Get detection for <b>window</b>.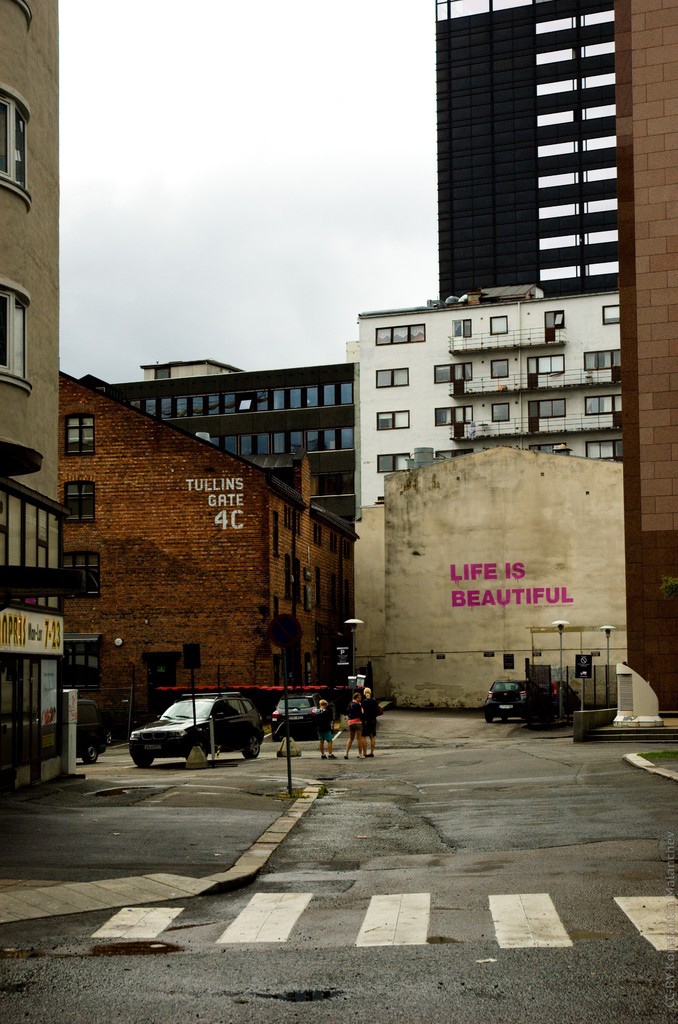
Detection: box(293, 435, 300, 454).
